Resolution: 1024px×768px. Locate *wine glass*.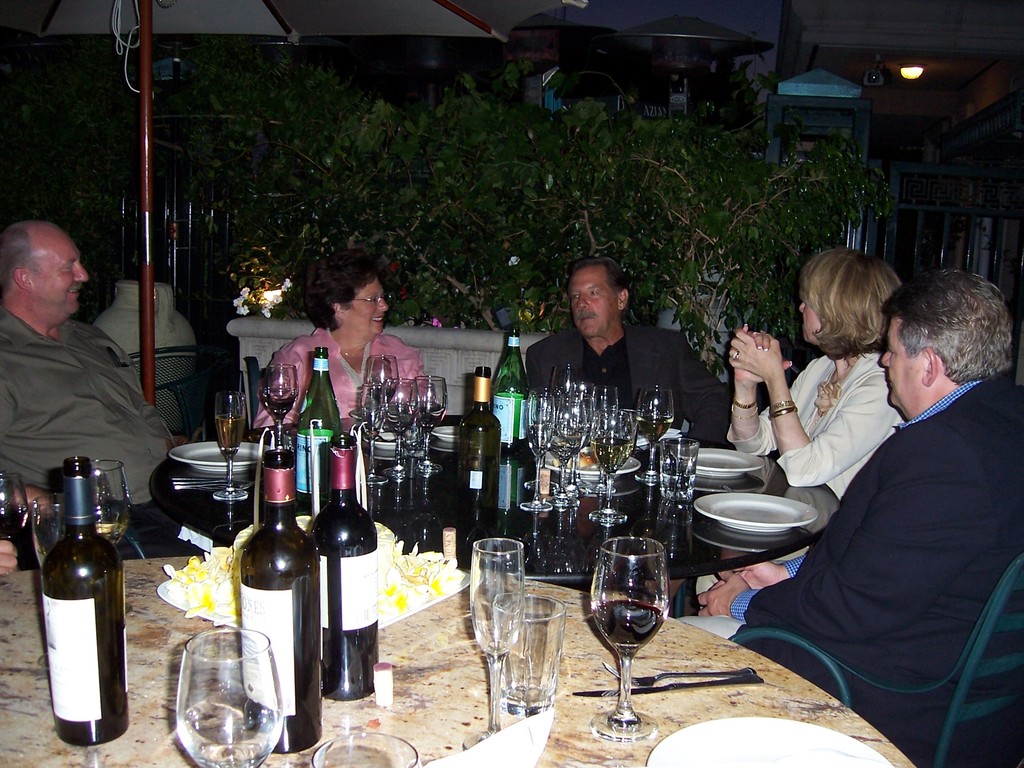
Rect(216, 395, 250, 500).
